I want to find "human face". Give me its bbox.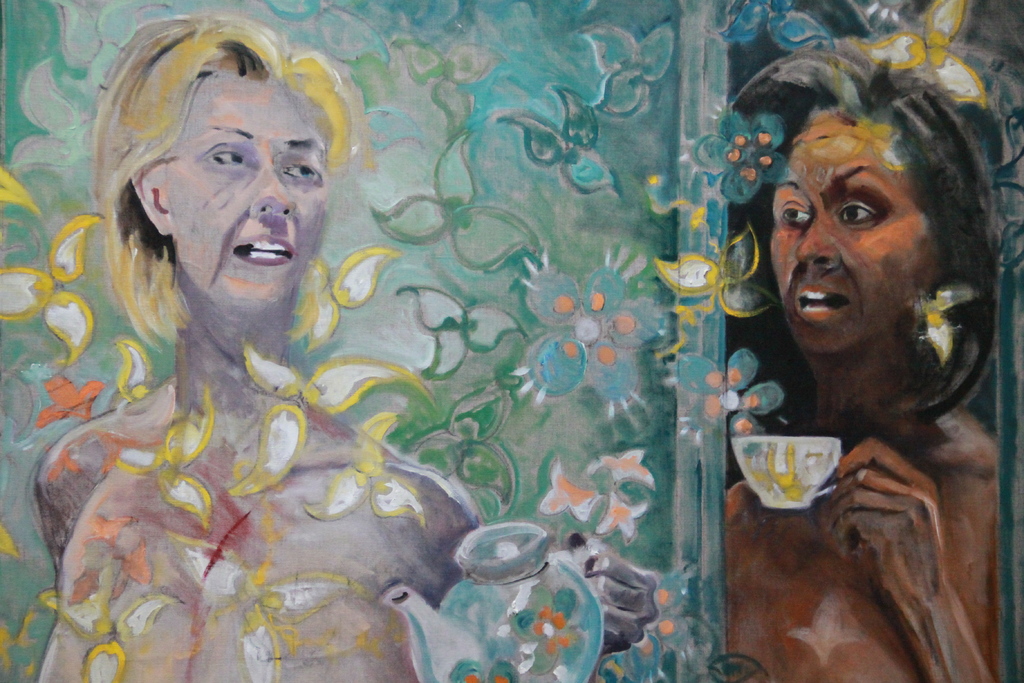
rect(168, 70, 333, 309).
